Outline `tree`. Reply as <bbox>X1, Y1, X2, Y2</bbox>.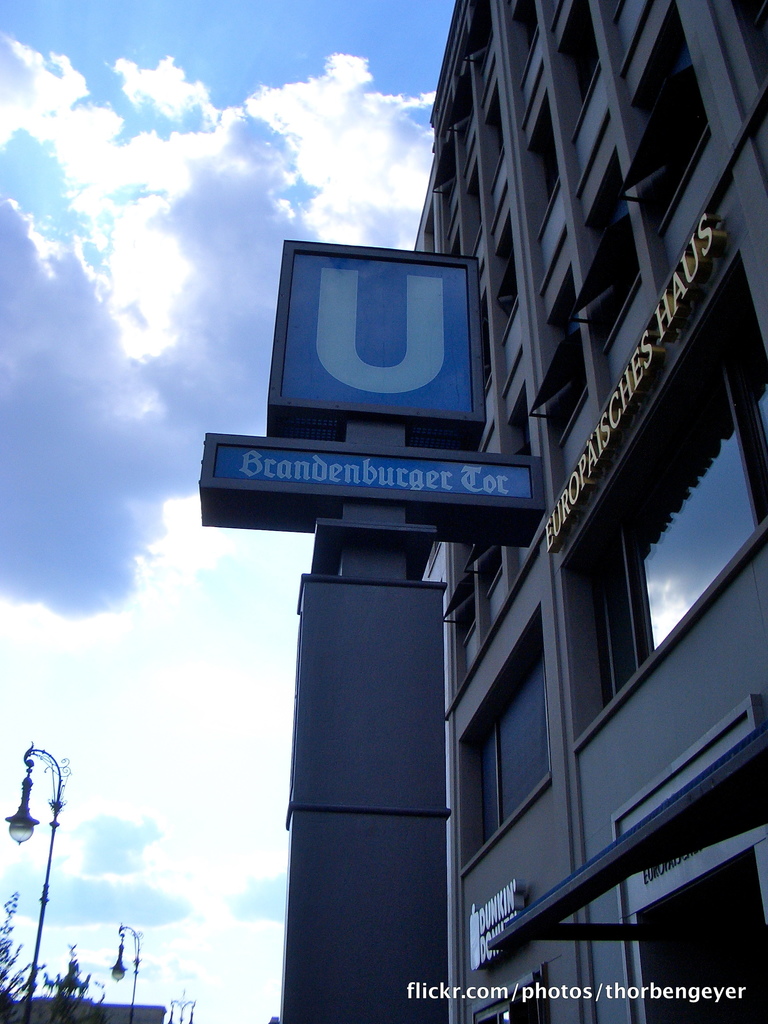
<bbox>0, 882, 135, 1023</bbox>.
